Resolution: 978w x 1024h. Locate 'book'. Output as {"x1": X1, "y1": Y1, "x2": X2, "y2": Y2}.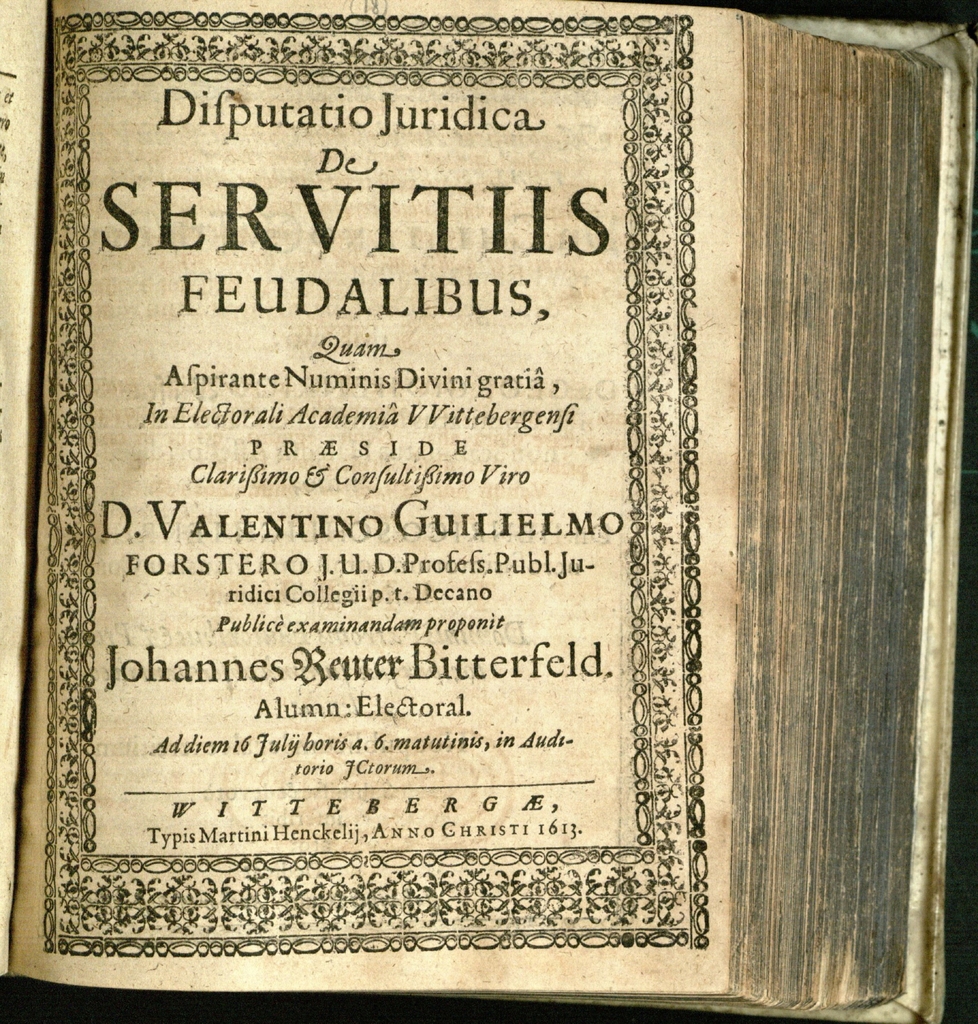
{"x1": 0, "y1": 1, "x2": 977, "y2": 1020}.
